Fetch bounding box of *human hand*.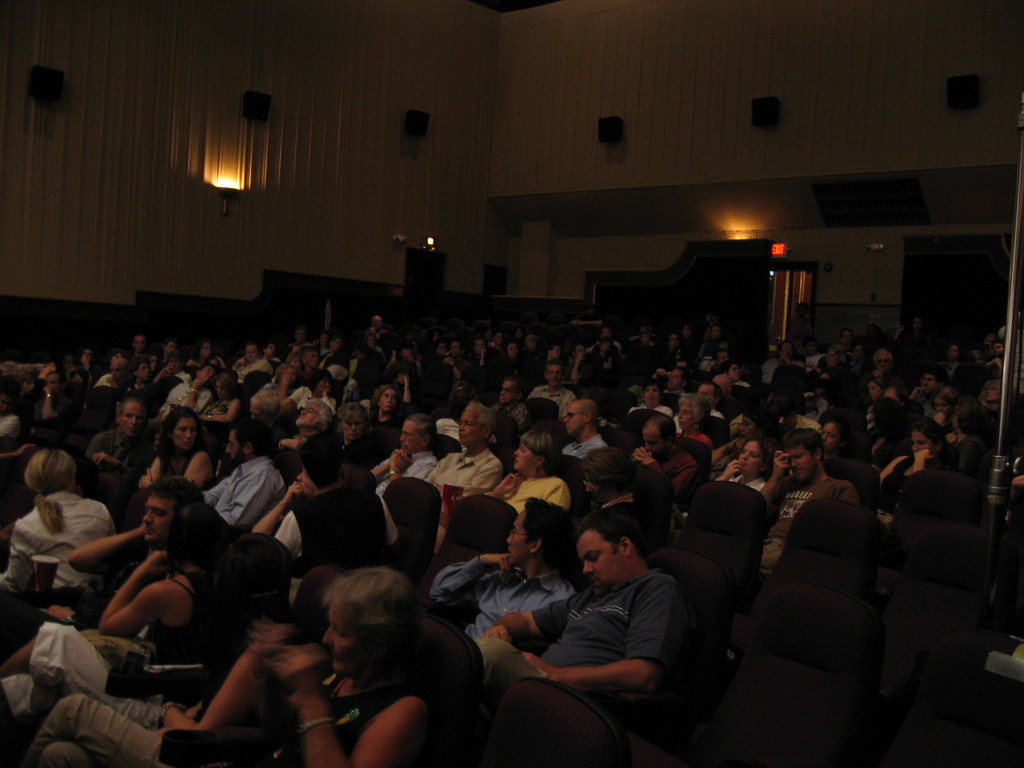
Bbox: 945,433,958,445.
